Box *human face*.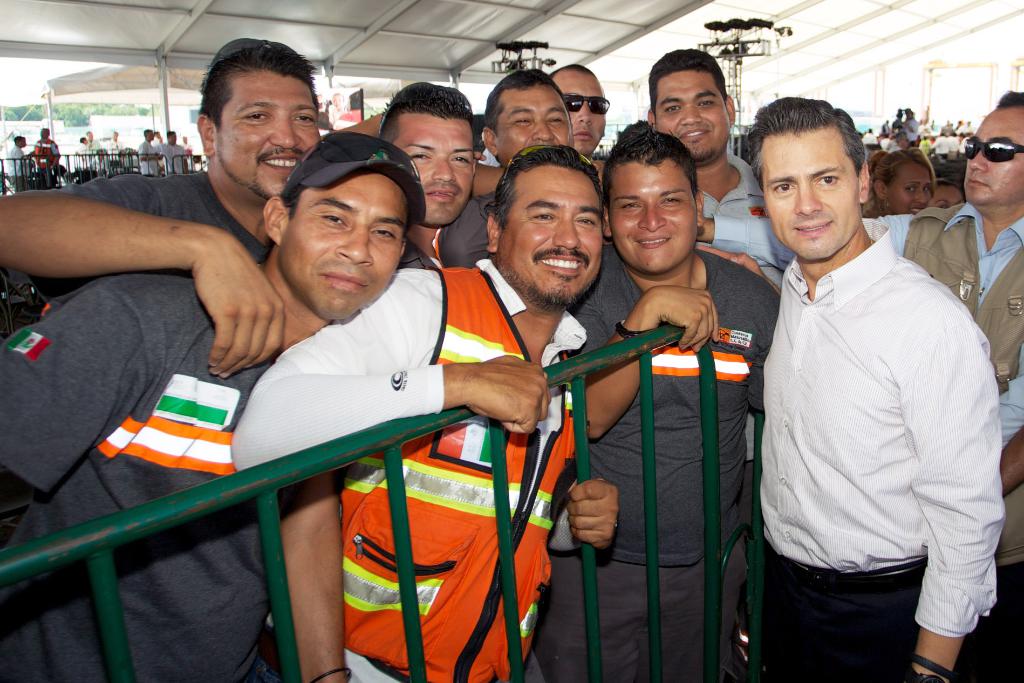
locate(495, 87, 573, 166).
